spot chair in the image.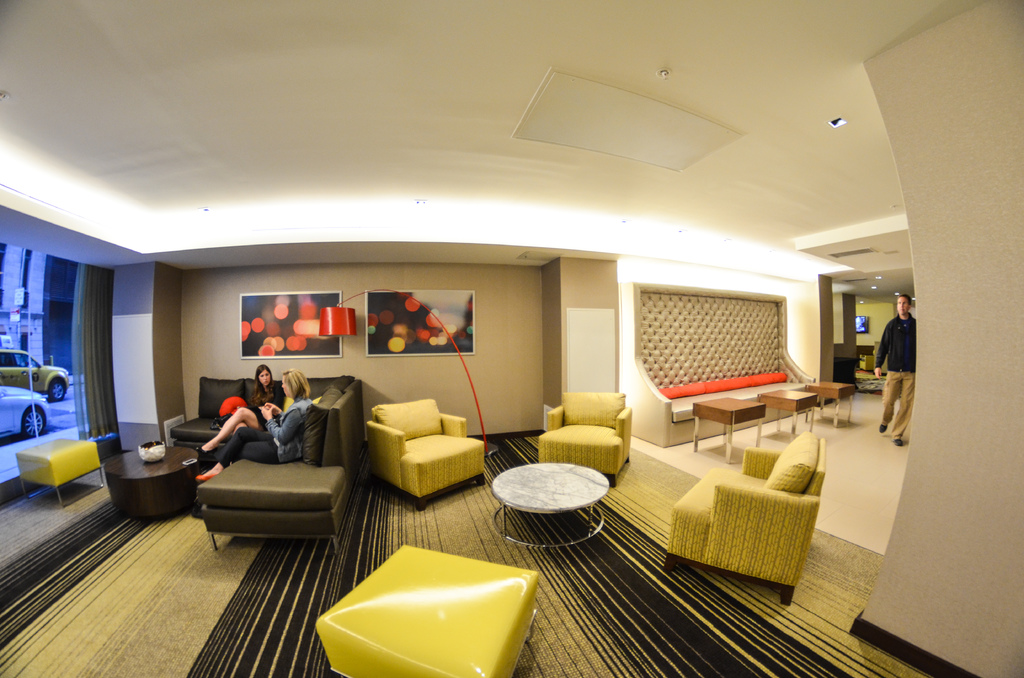
chair found at (x1=532, y1=390, x2=640, y2=485).
